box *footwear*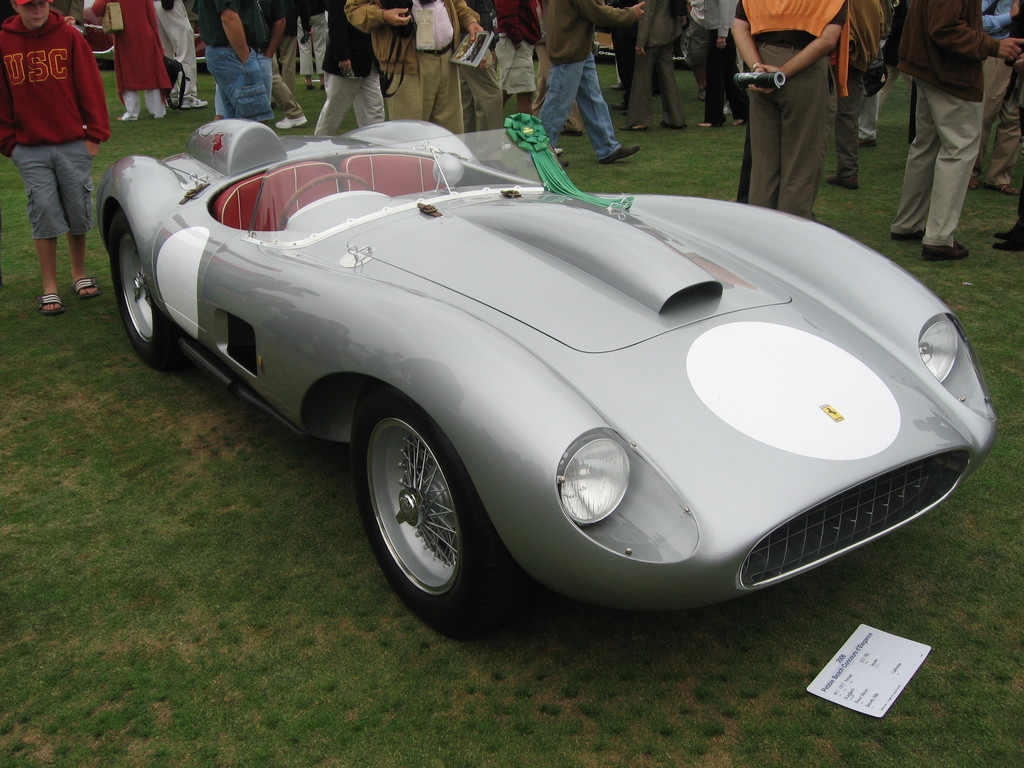
region(72, 274, 101, 300)
